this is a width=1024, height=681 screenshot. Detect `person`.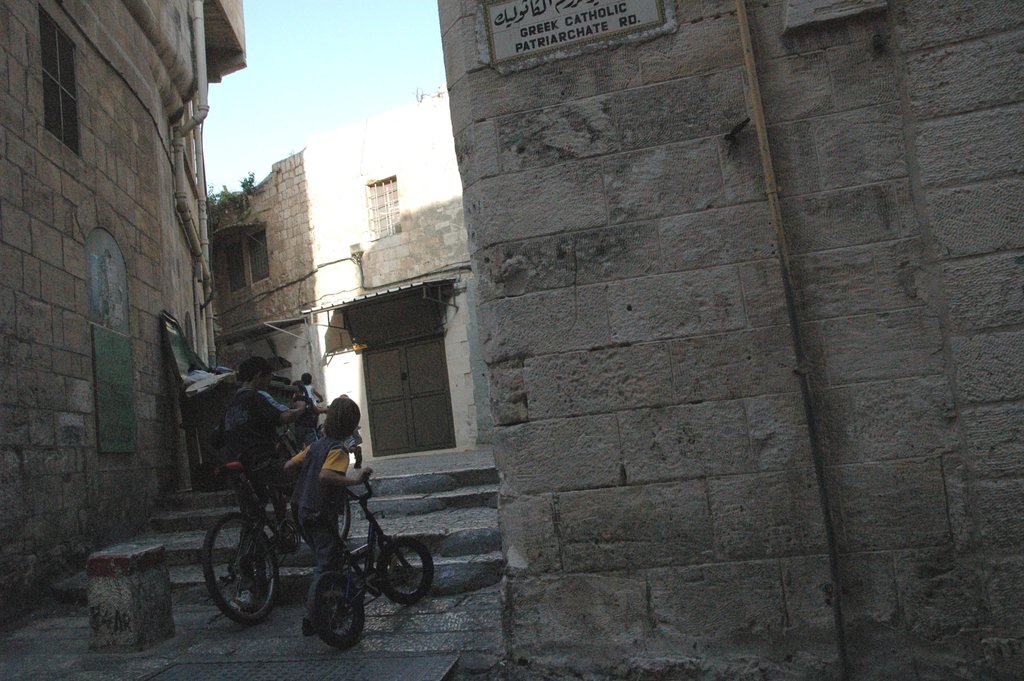
<box>285,391,371,635</box>.
